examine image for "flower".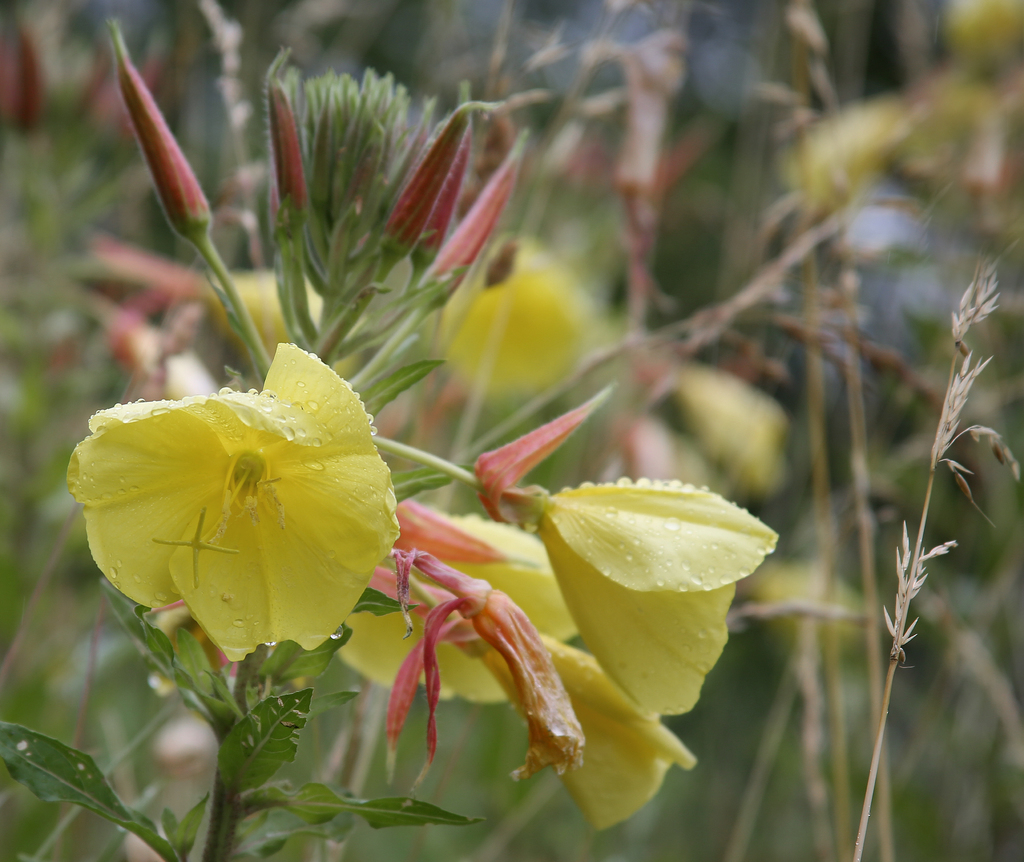
Examination result: region(97, 339, 443, 692).
